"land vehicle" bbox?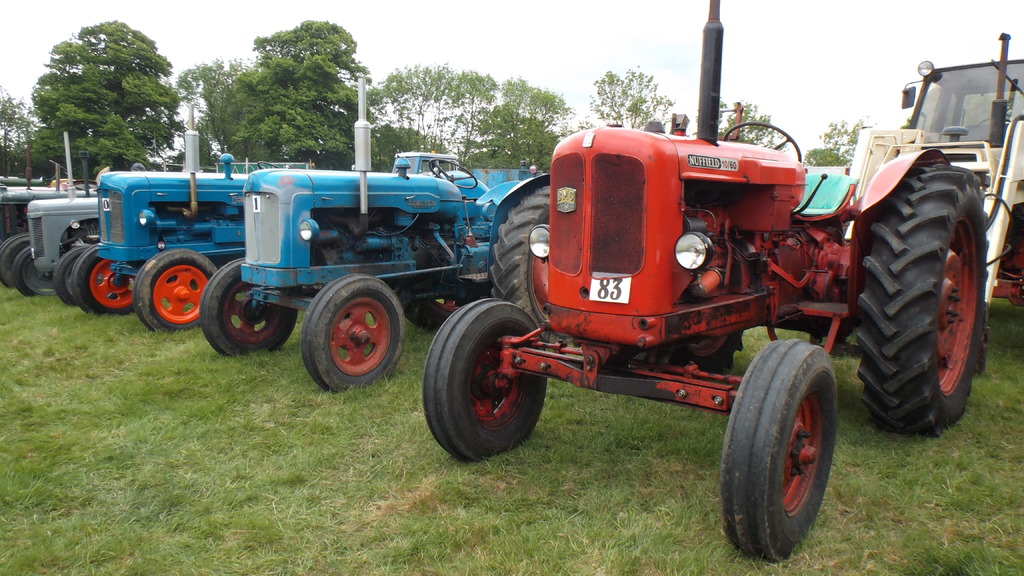
(x1=198, y1=76, x2=525, y2=395)
